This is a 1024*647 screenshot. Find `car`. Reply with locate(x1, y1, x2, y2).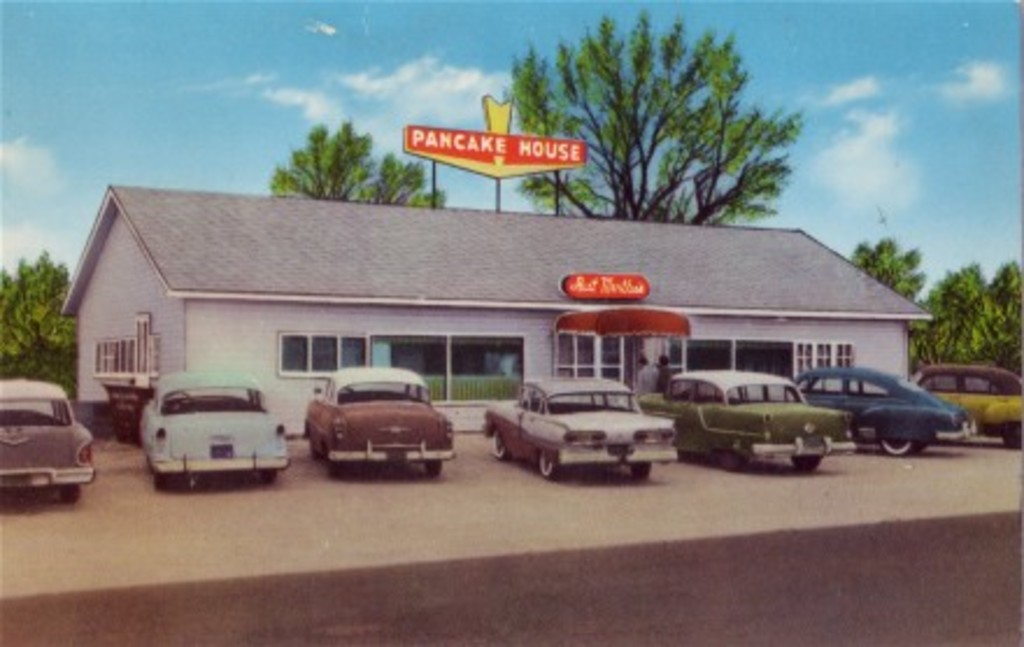
locate(303, 365, 461, 479).
